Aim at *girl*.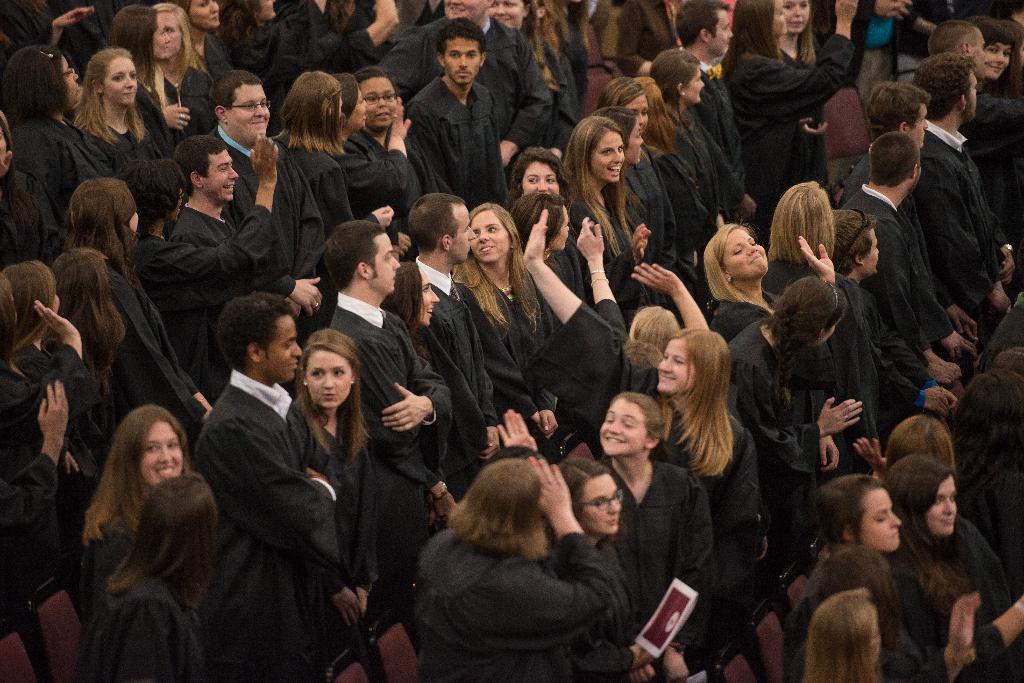
Aimed at x1=45 y1=235 x2=124 y2=437.
